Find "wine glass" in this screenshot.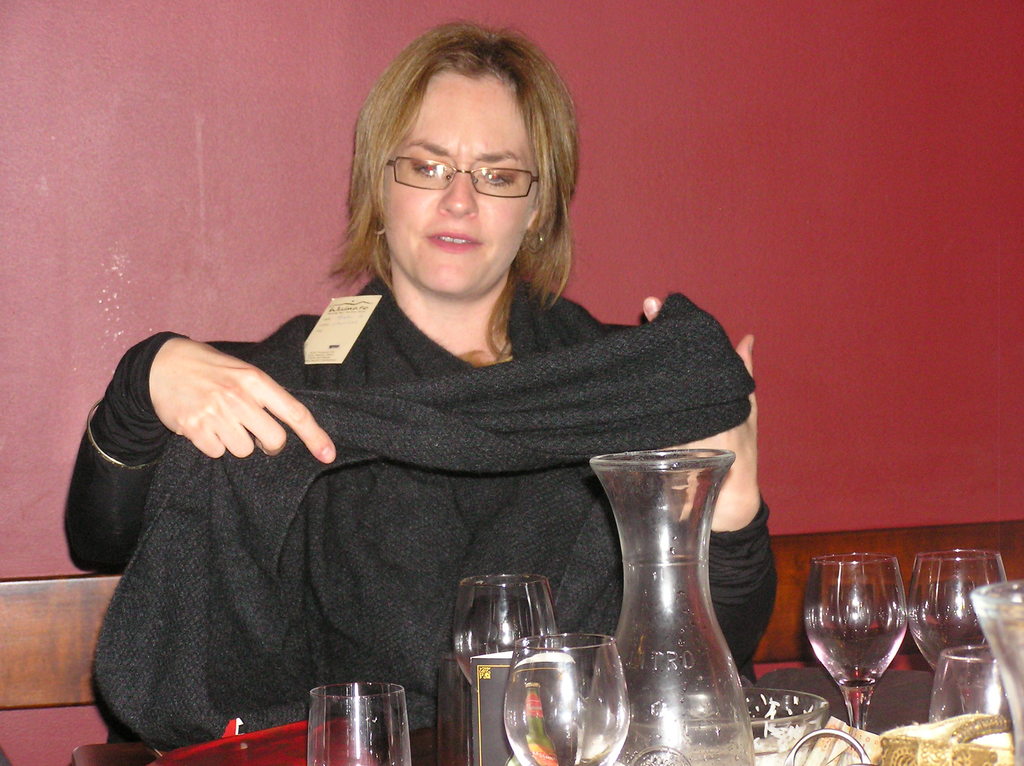
The bounding box for "wine glass" is rect(453, 569, 556, 696).
